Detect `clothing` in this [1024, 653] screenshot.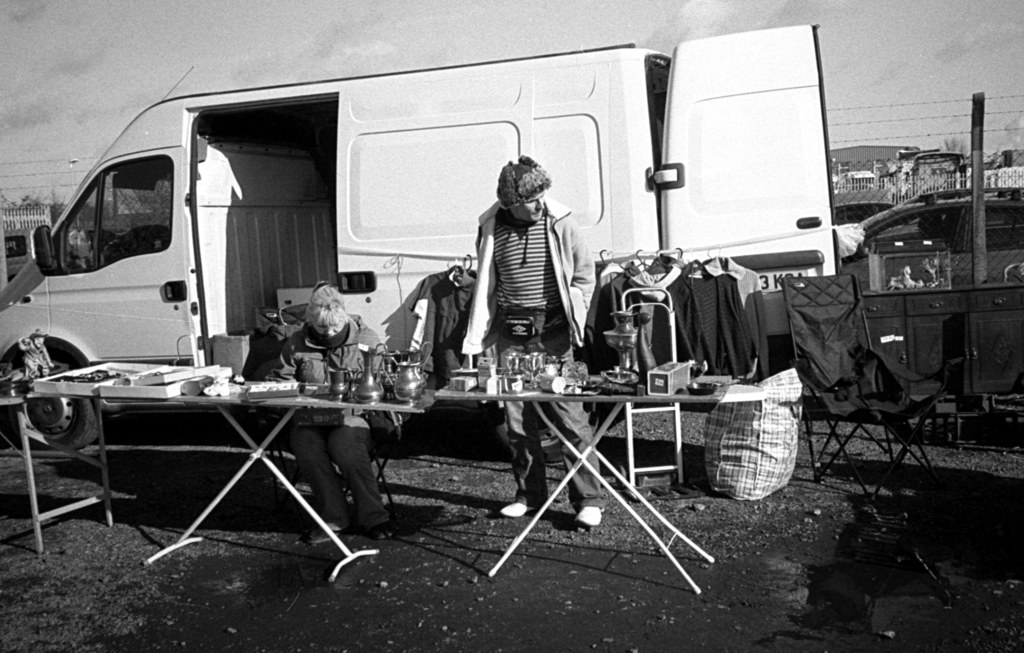
Detection: 461 200 605 510.
